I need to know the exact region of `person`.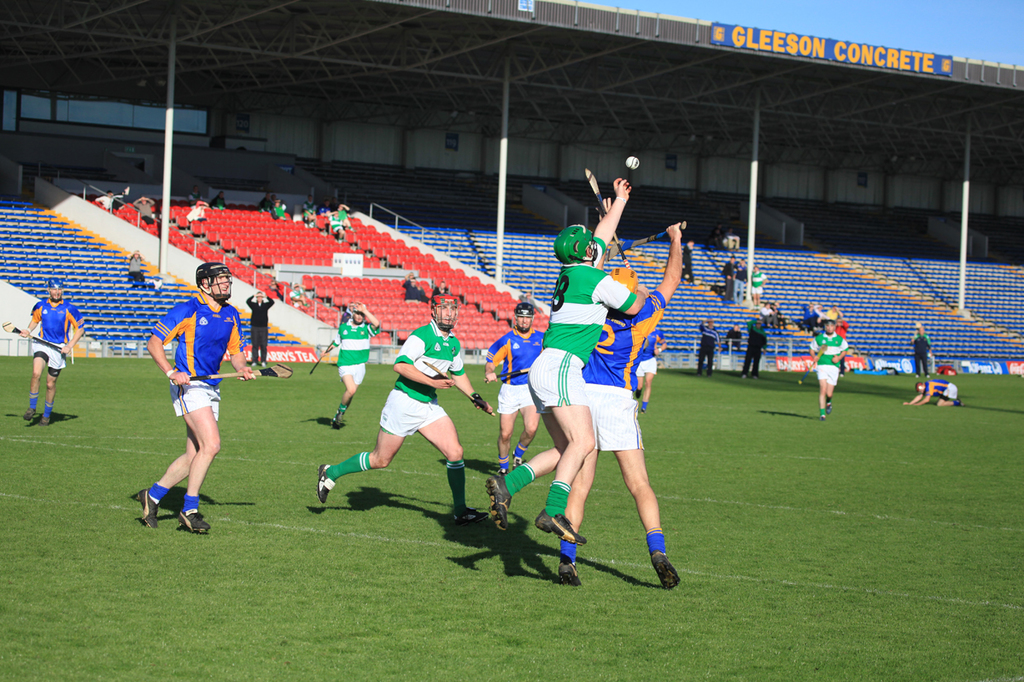
Region: region(482, 299, 544, 482).
